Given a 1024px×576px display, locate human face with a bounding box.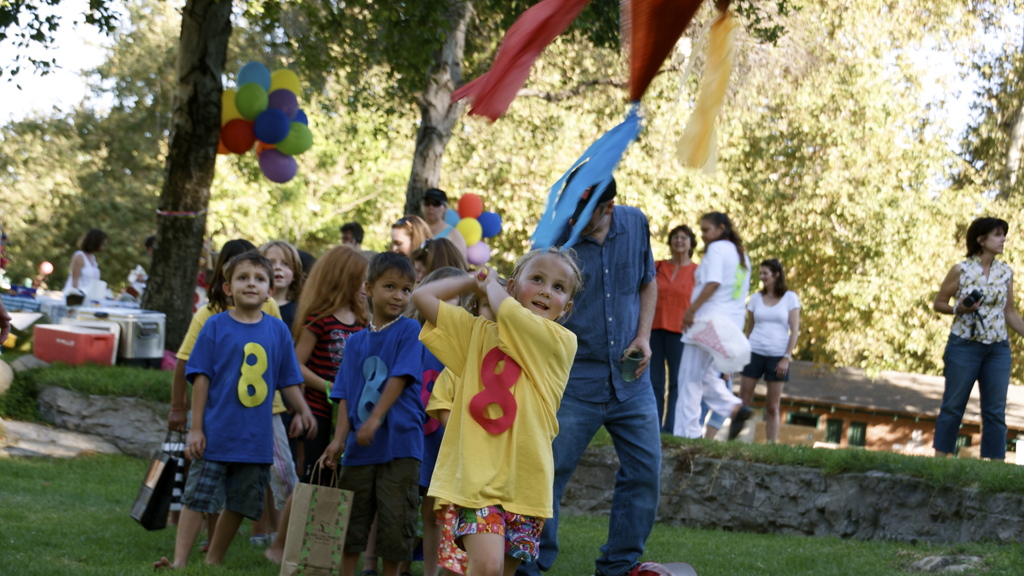
Located: region(760, 265, 779, 286).
